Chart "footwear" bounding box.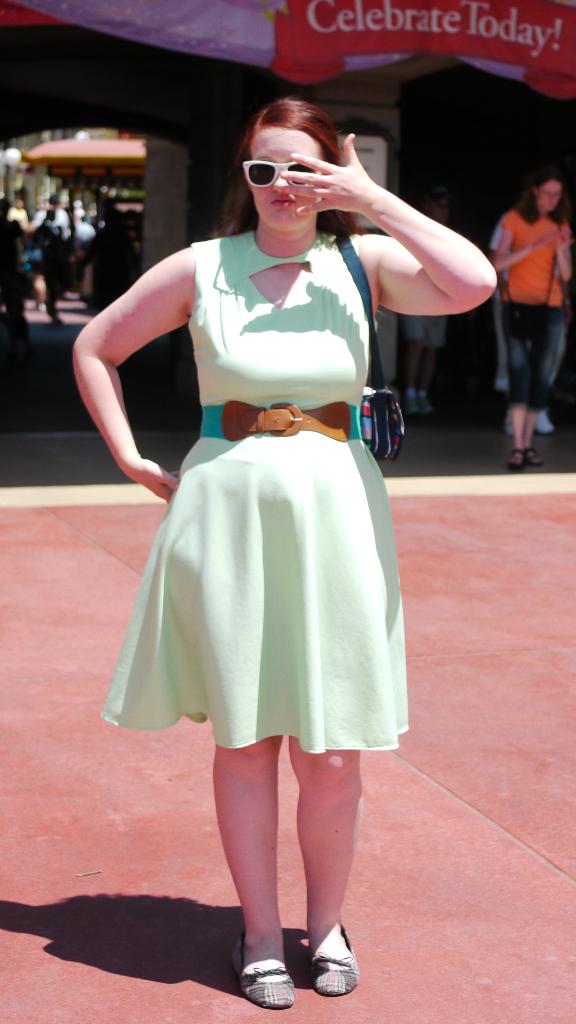
Charted: bbox=[221, 938, 296, 1005].
